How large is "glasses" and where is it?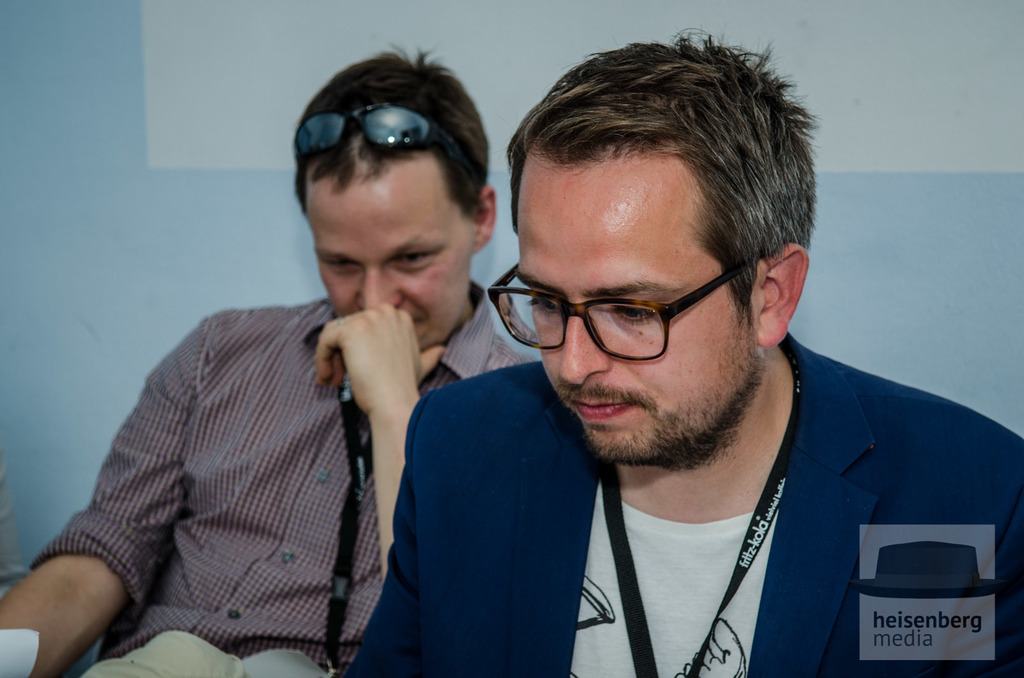
Bounding box: 517:265:775:358.
